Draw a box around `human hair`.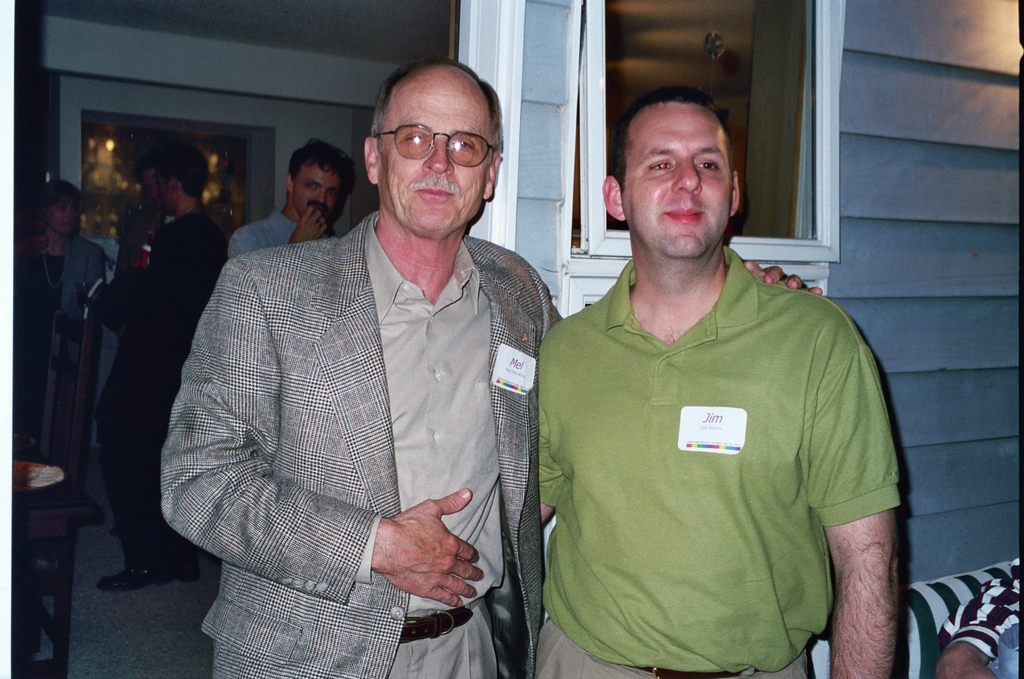
bbox=[292, 141, 360, 199].
